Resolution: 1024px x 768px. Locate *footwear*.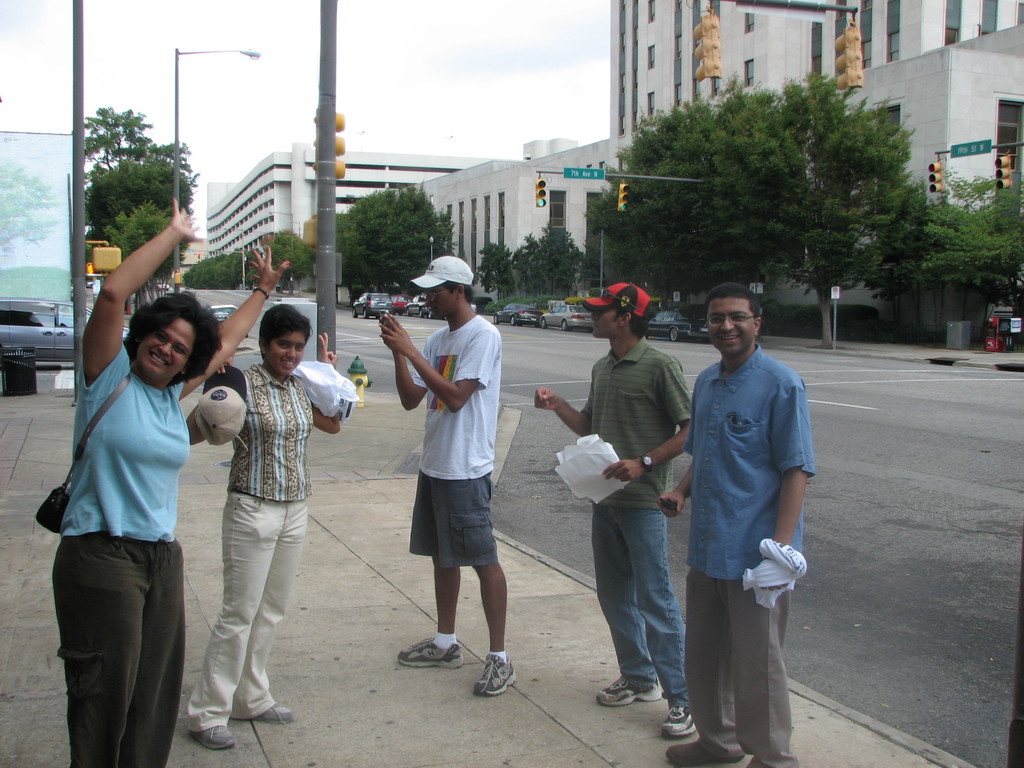
393,634,468,671.
